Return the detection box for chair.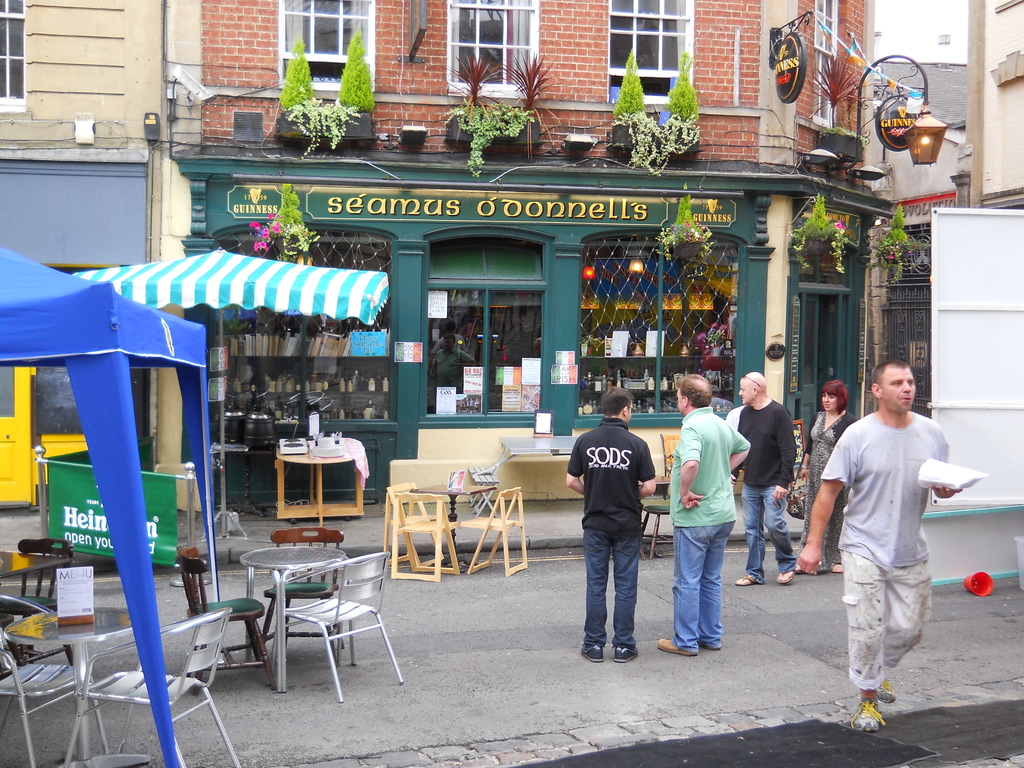
<bbox>381, 479, 445, 574</bbox>.
